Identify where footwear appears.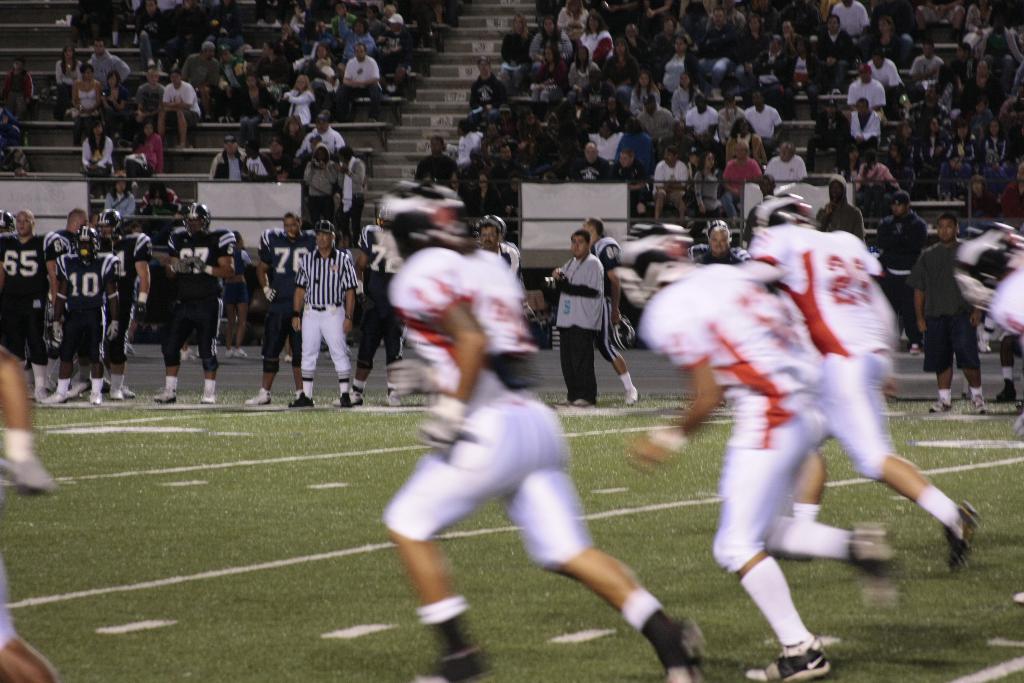
Appears at {"x1": 927, "y1": 390, "x2": 950, "y2": 416}.
